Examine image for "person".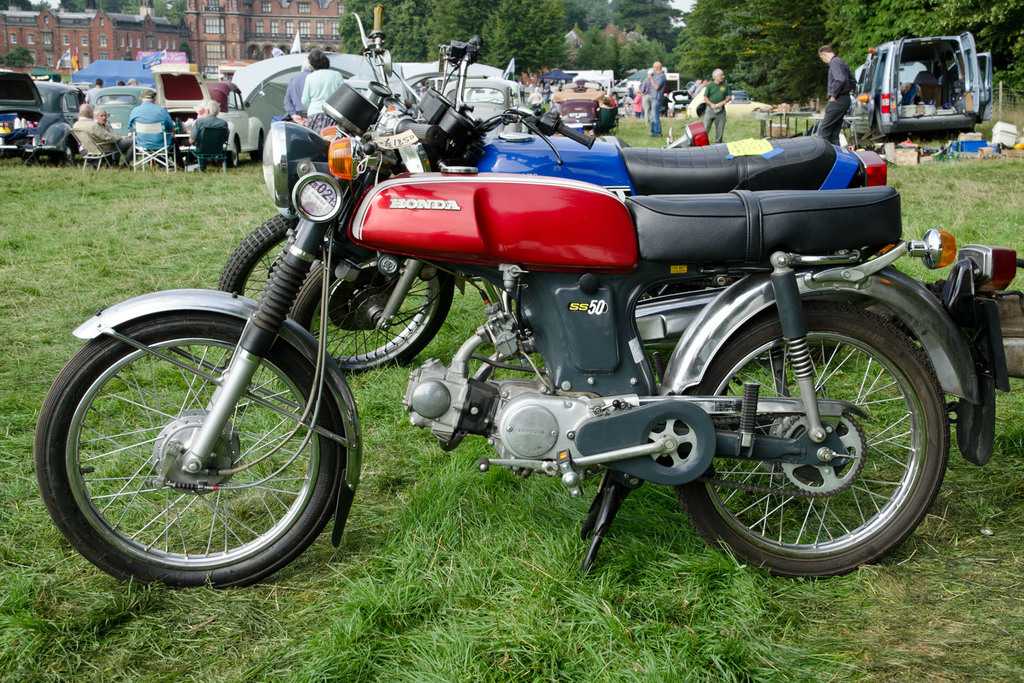
Examination result: 818 45 870 142.
